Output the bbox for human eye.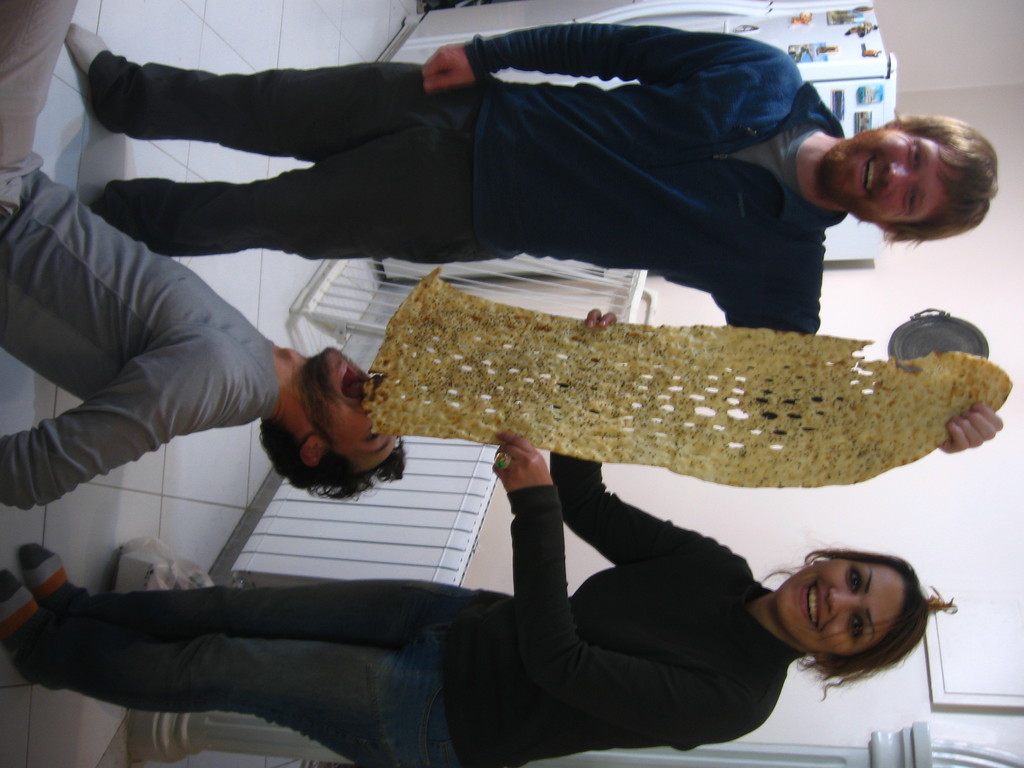
(left=847, top=615, right=867, bottom=643).
